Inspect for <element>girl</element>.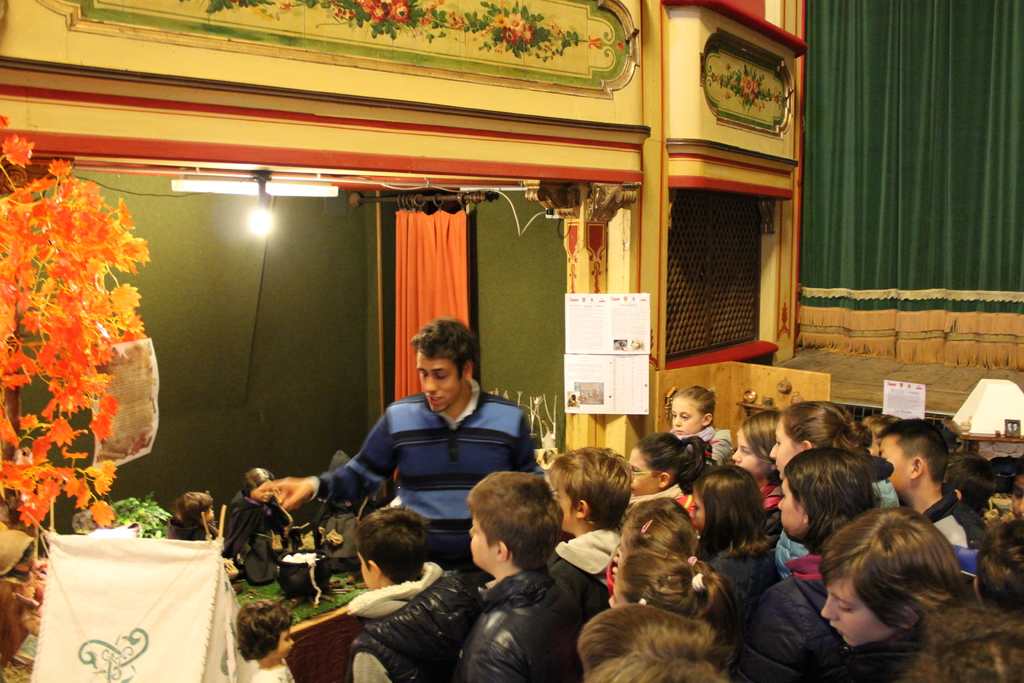
Inspection: 729/408/783/507.
